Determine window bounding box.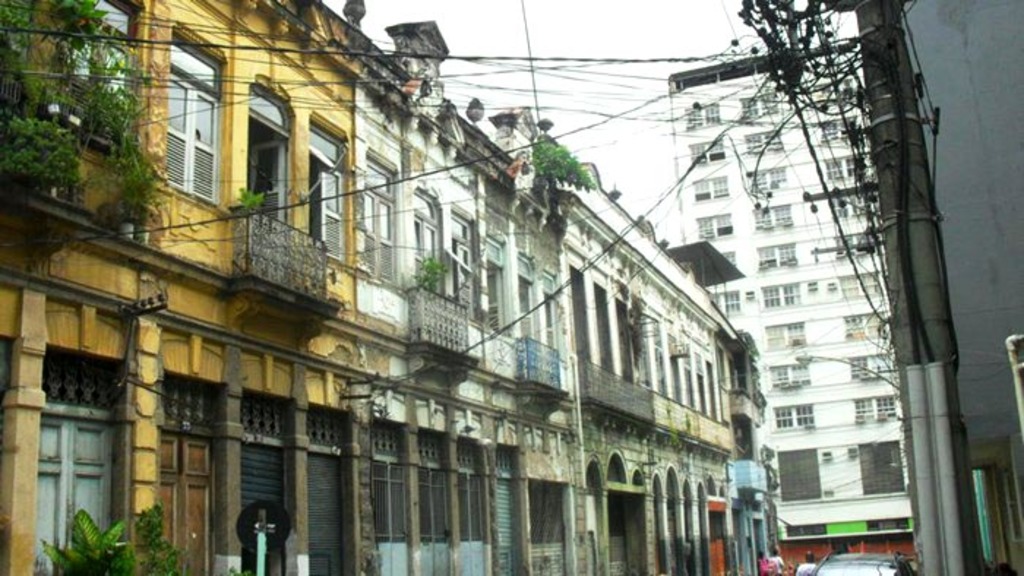
Determined: Rect(834, 187, 870, 218).
